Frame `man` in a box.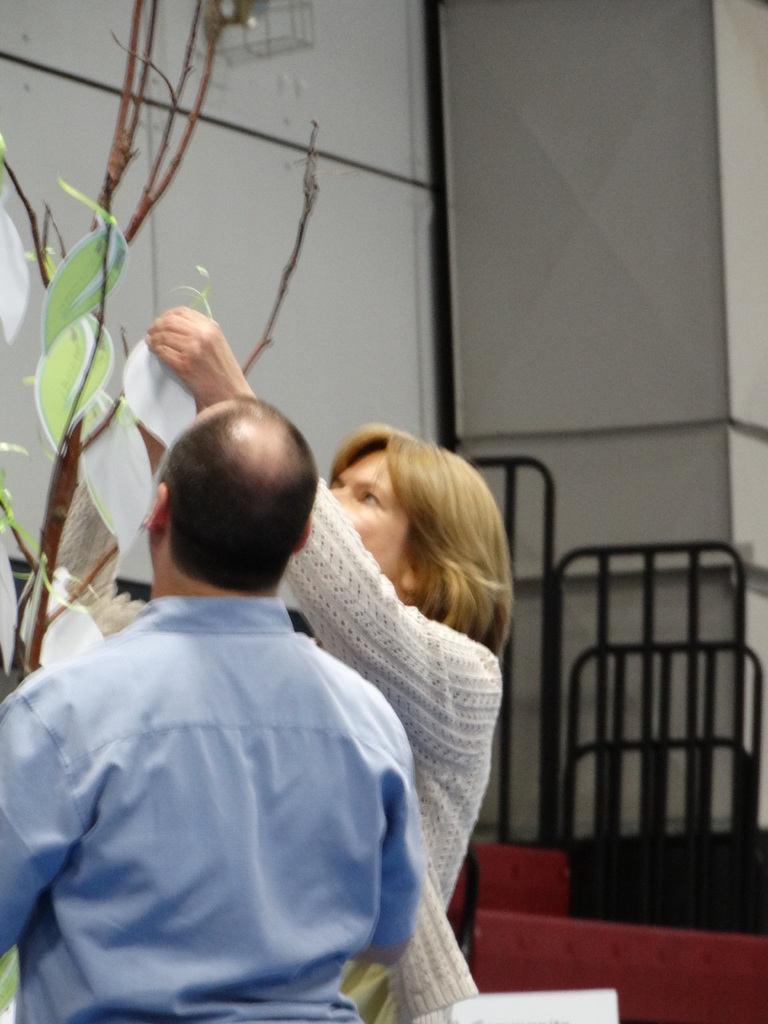
box=[1, 402, 493, 1021].
